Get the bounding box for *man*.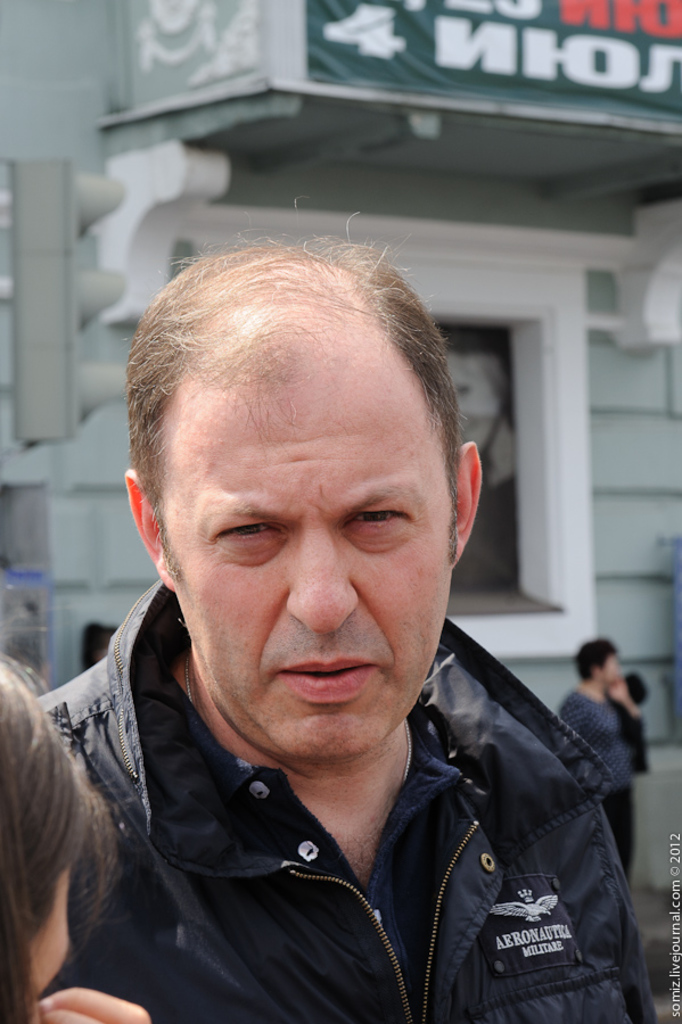
(0,232,669,1021).
